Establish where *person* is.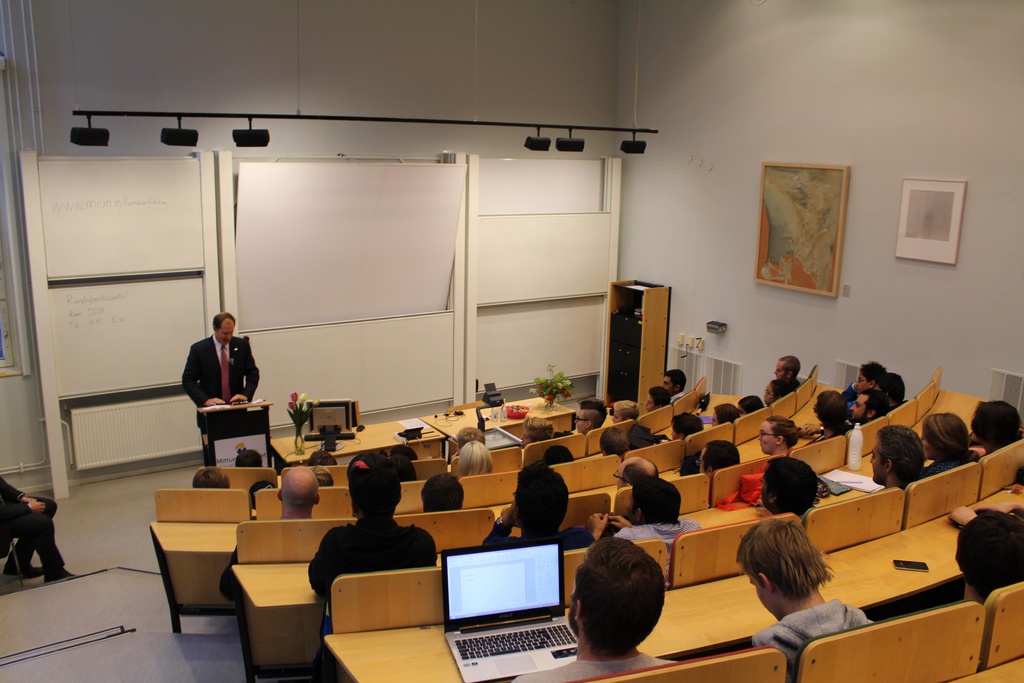
Established at [x1=541, y1=443, x2=574, y2=461].
